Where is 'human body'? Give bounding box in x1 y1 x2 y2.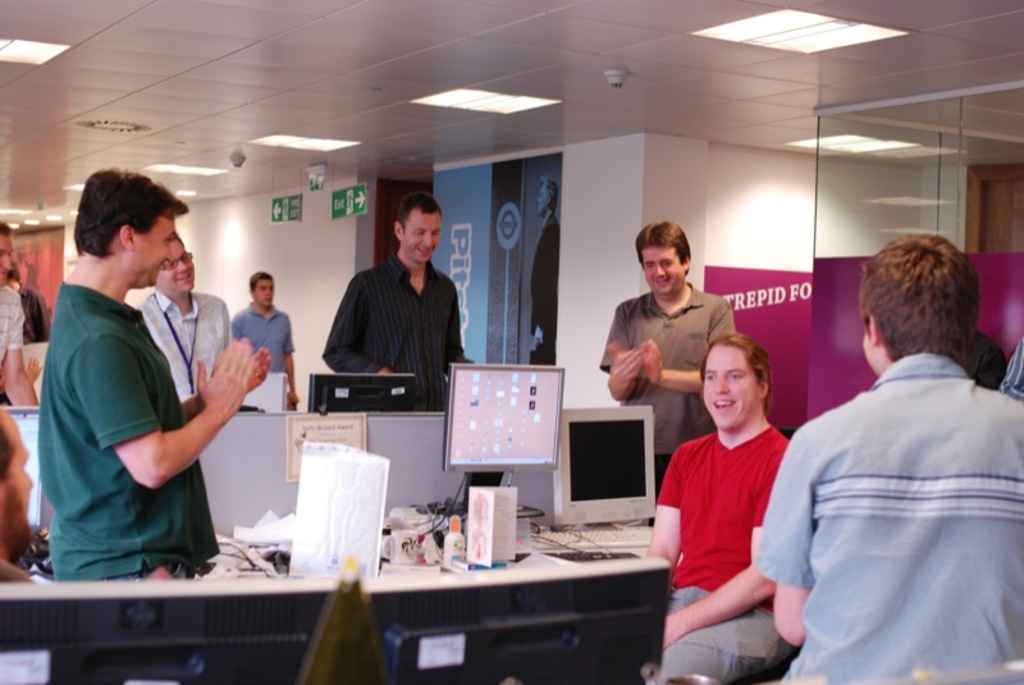
9 283 51 347.
